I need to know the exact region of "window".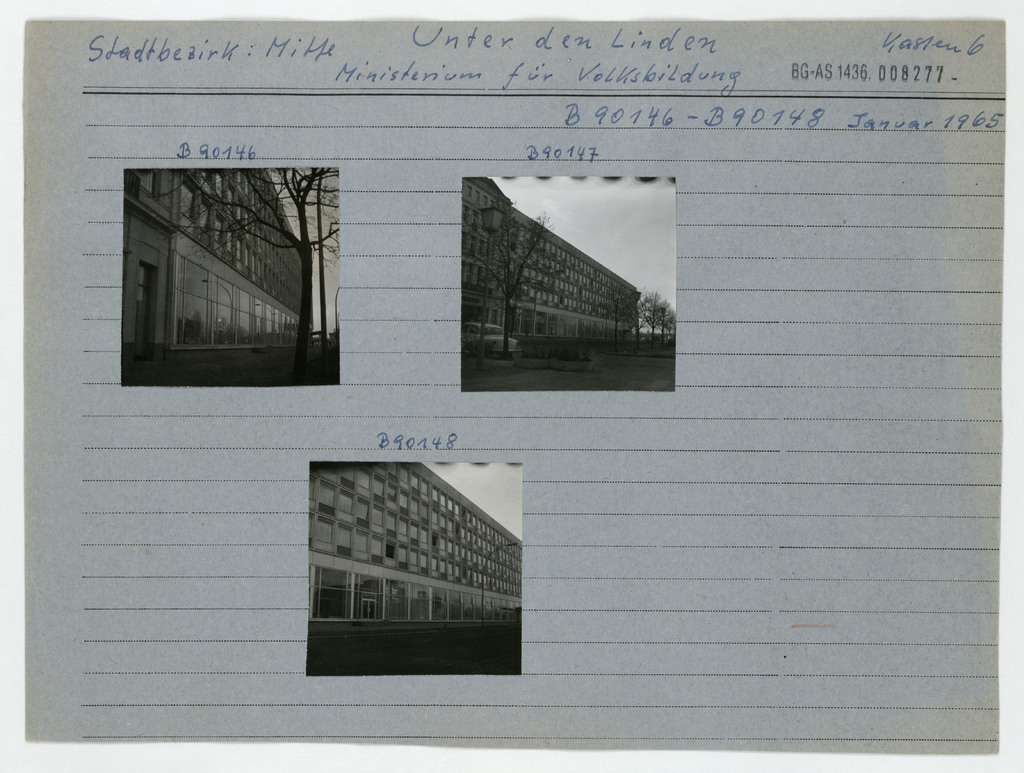
Region: 397:494:411:511.
